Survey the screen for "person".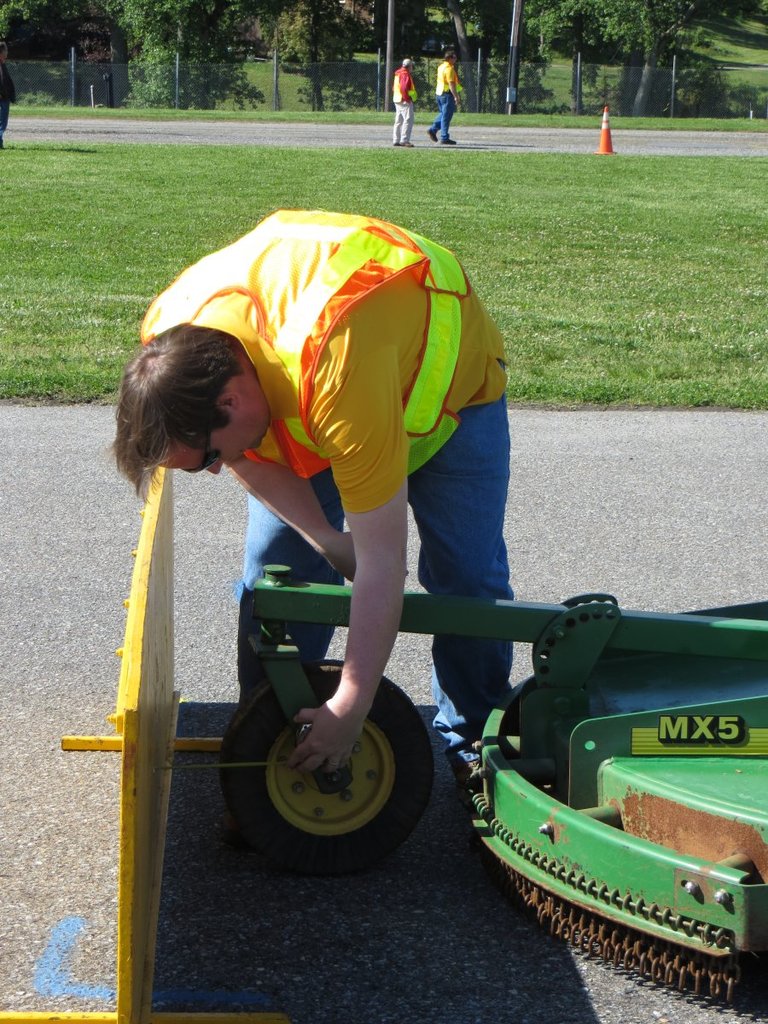
Survey found: crop(418, 54, 469, 147).
